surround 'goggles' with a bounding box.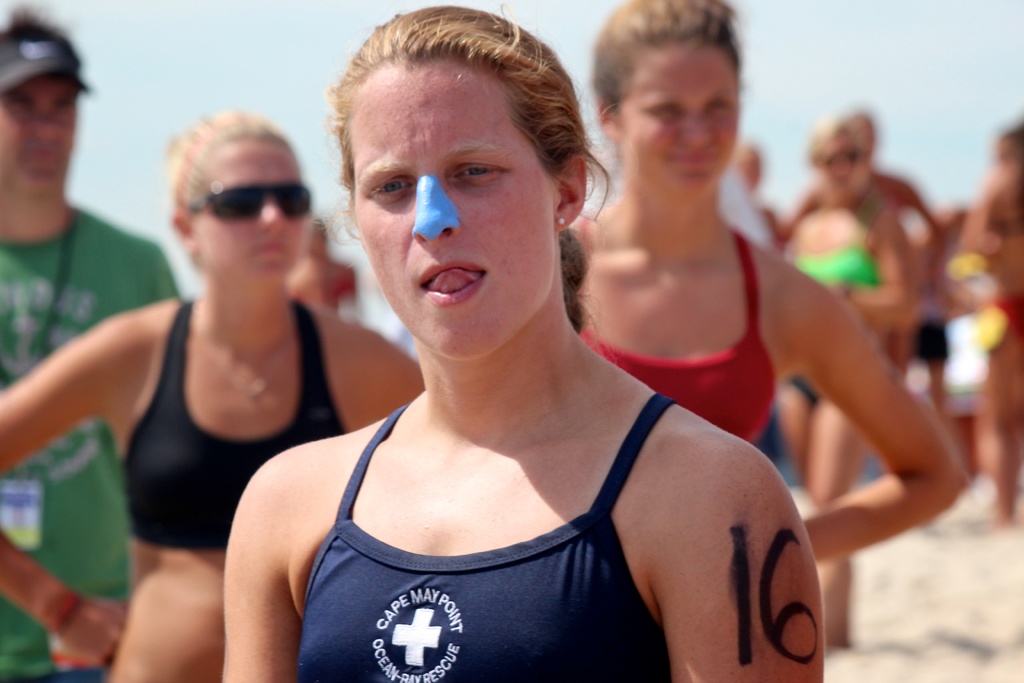
(left=162, top=167, right=308, bottom=222).
